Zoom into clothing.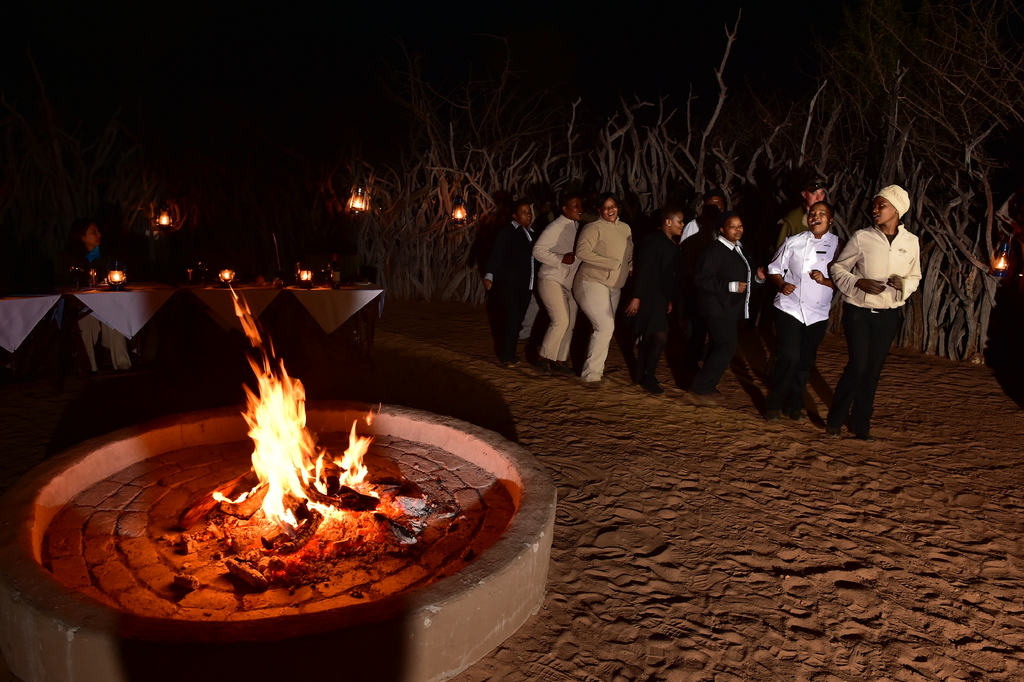
Zoom target: [left=670, top=215, right=703, bottom=241].
